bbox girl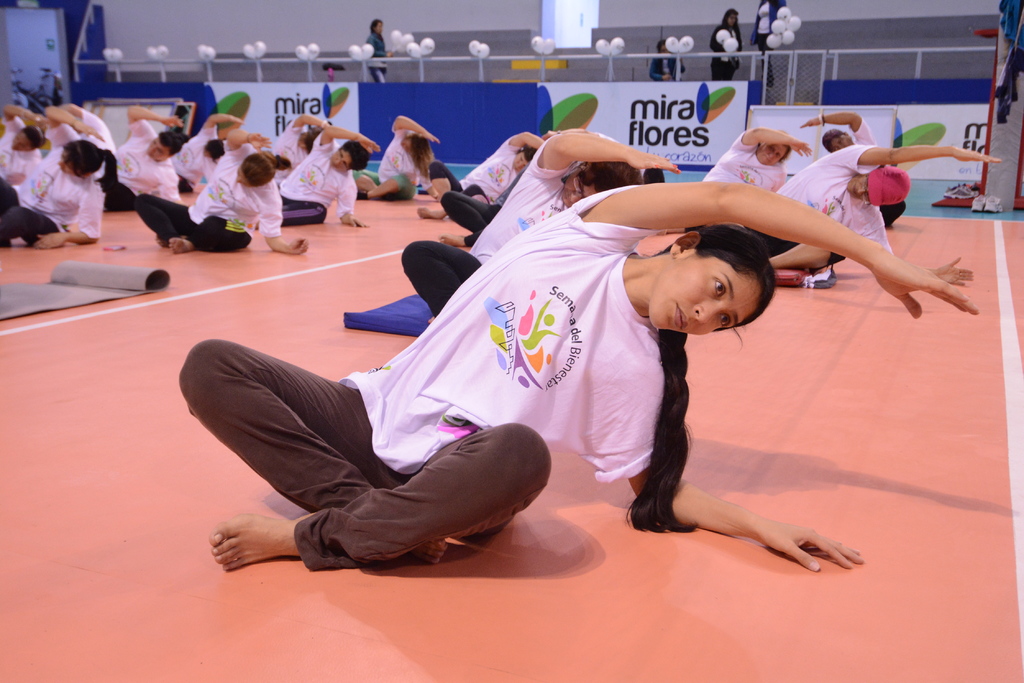
{"left": 177, "top": 177, "right": 980, "bottom": 578}
